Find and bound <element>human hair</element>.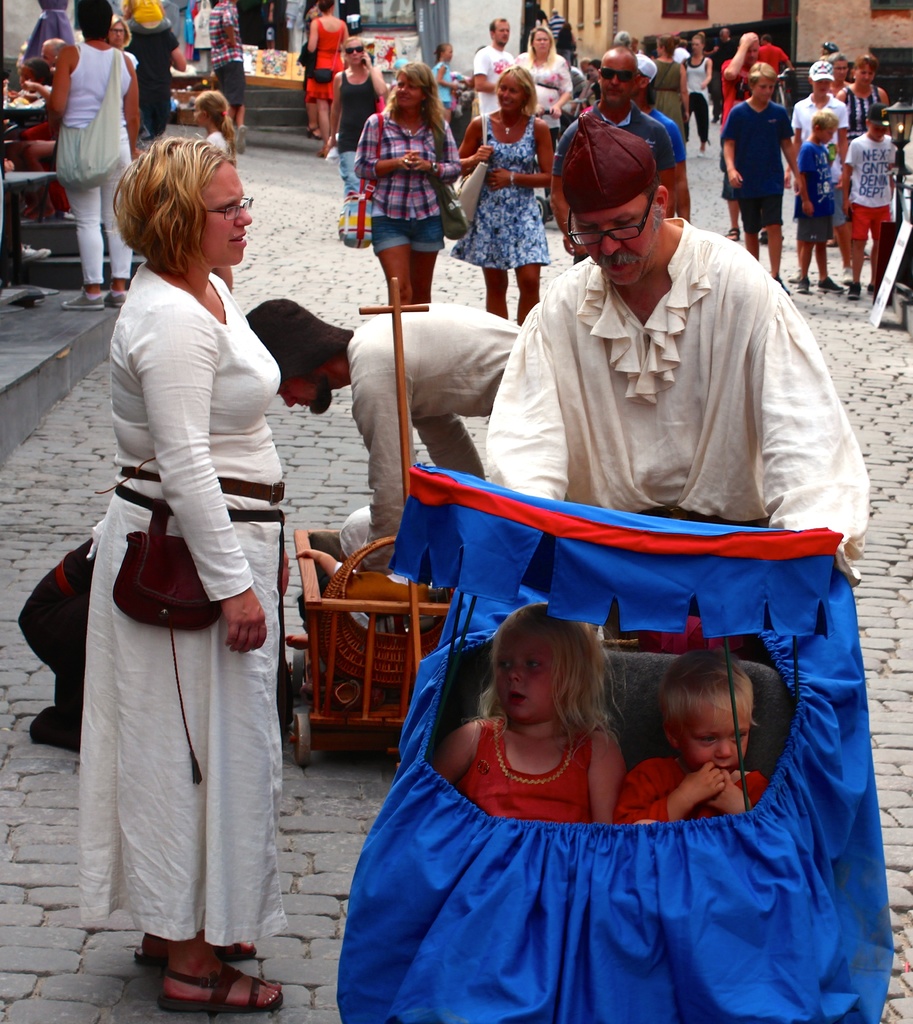
Bound: x1=695 y1=35 x2=706 y2=54.
